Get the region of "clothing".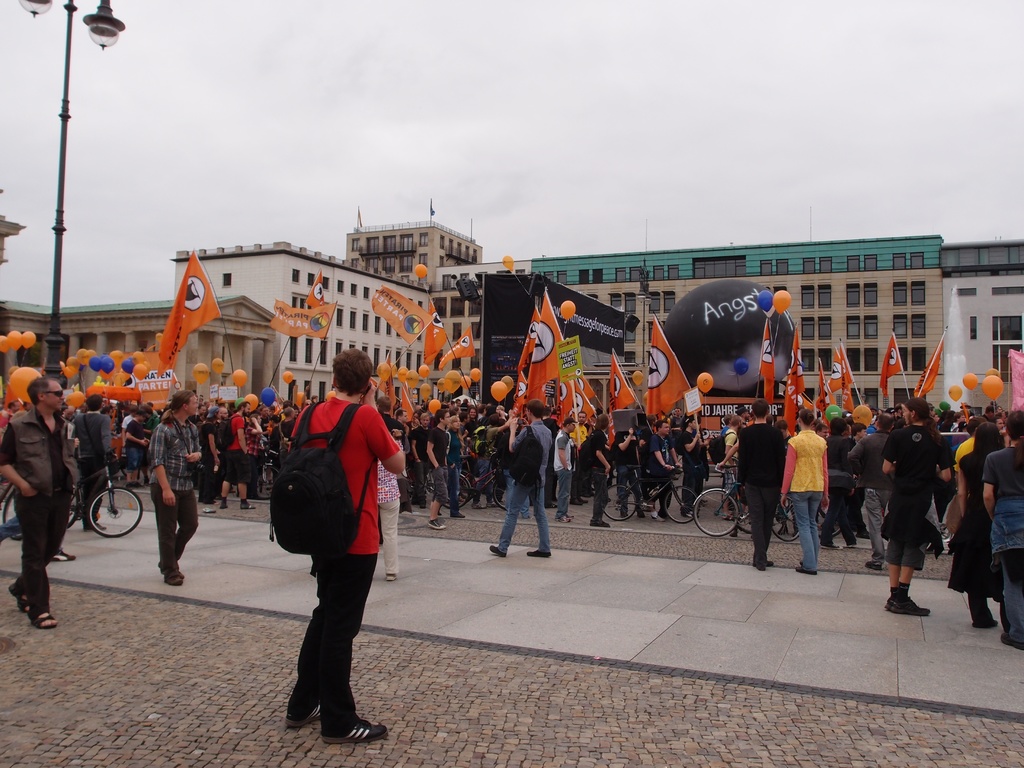
[427,422,459,504].
